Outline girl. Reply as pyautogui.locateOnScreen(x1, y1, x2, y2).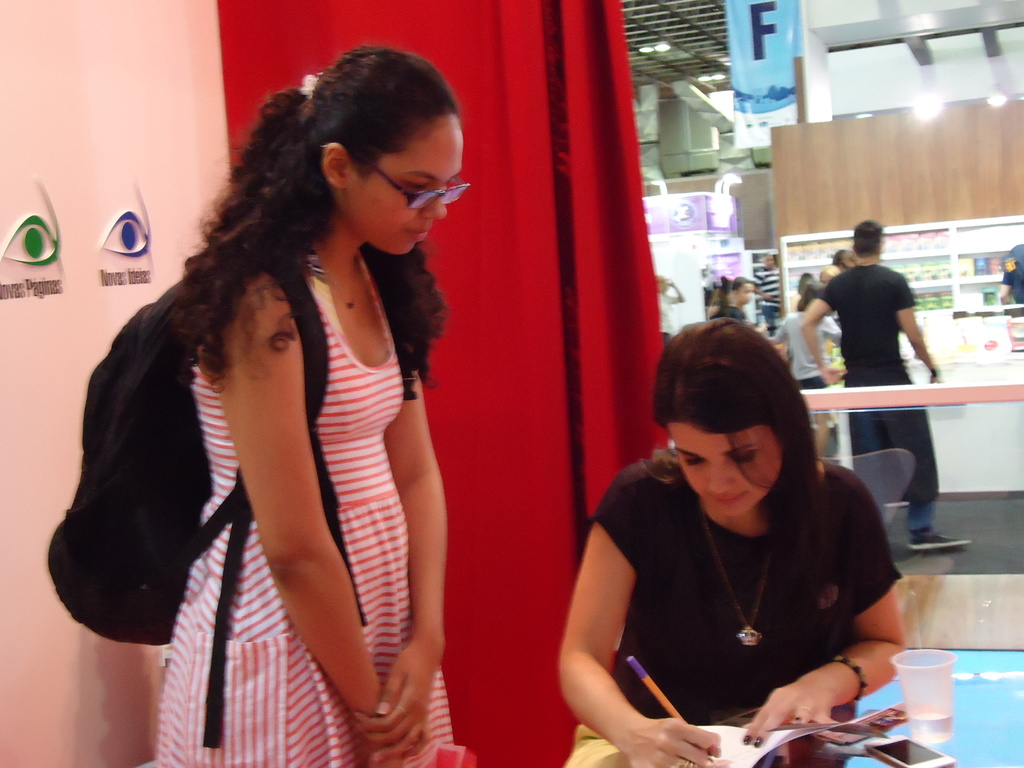
pyautogui.locateOnScreen(150, 45, 470, 767).
